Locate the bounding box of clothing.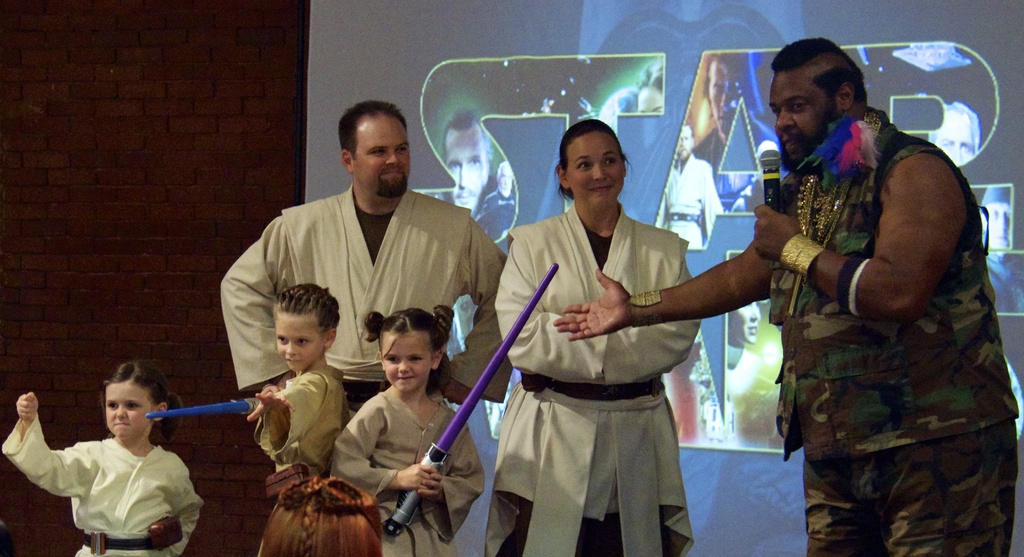
Bounding box: box=[214, 187, 511, 556].
